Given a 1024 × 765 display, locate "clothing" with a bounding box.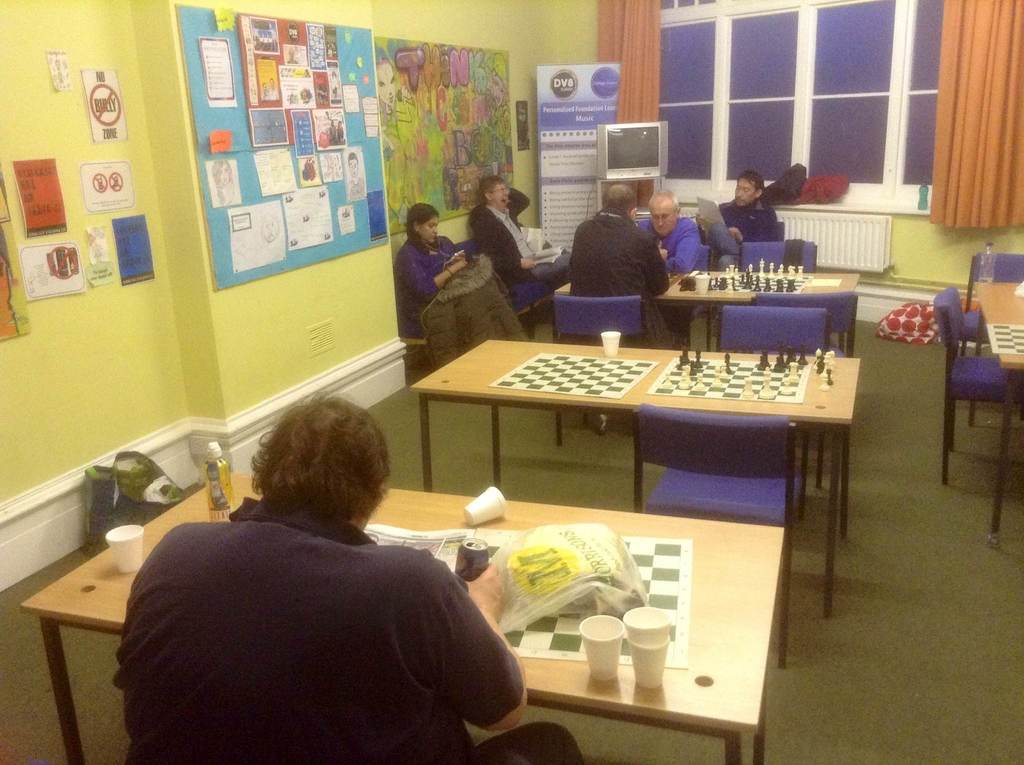
Located: BBox(121, 466, 518, 764).
